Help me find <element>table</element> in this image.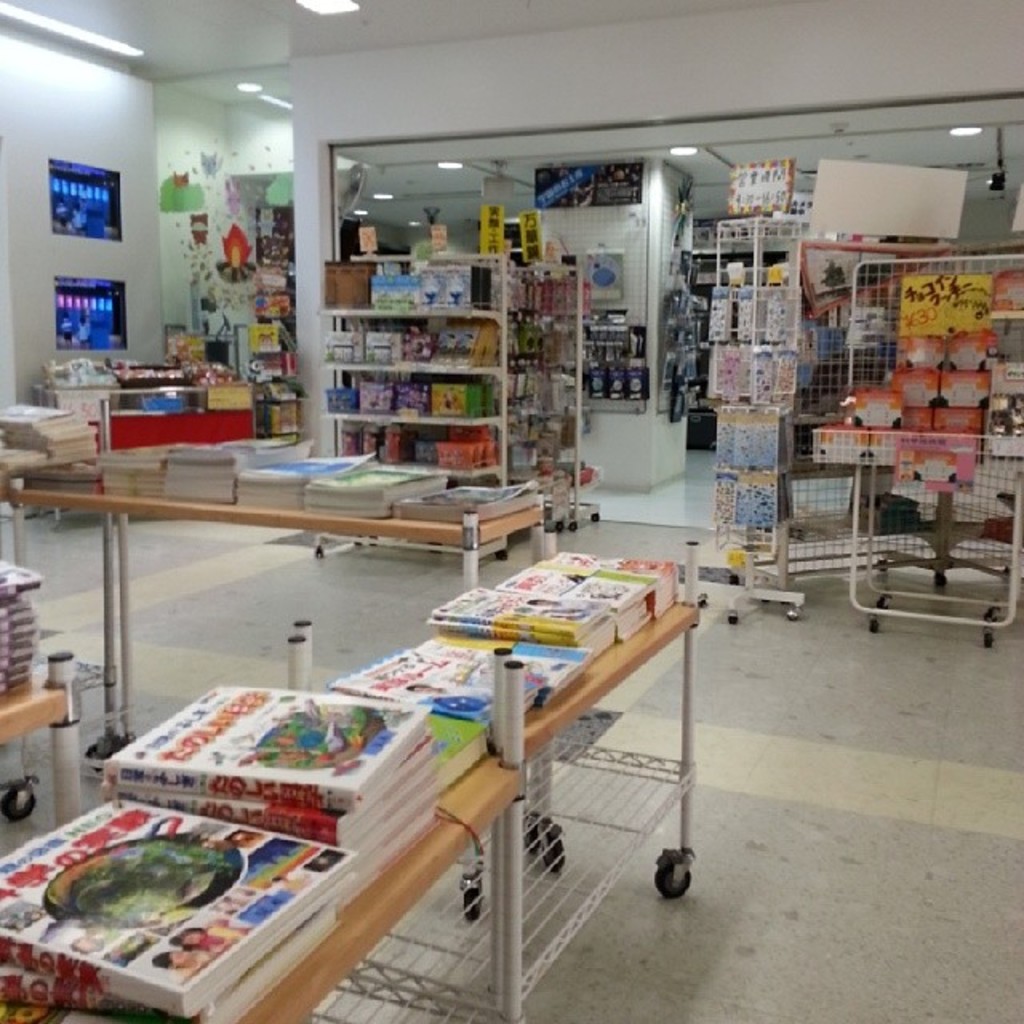
Found it: rect(13, 437, 555, 918).
